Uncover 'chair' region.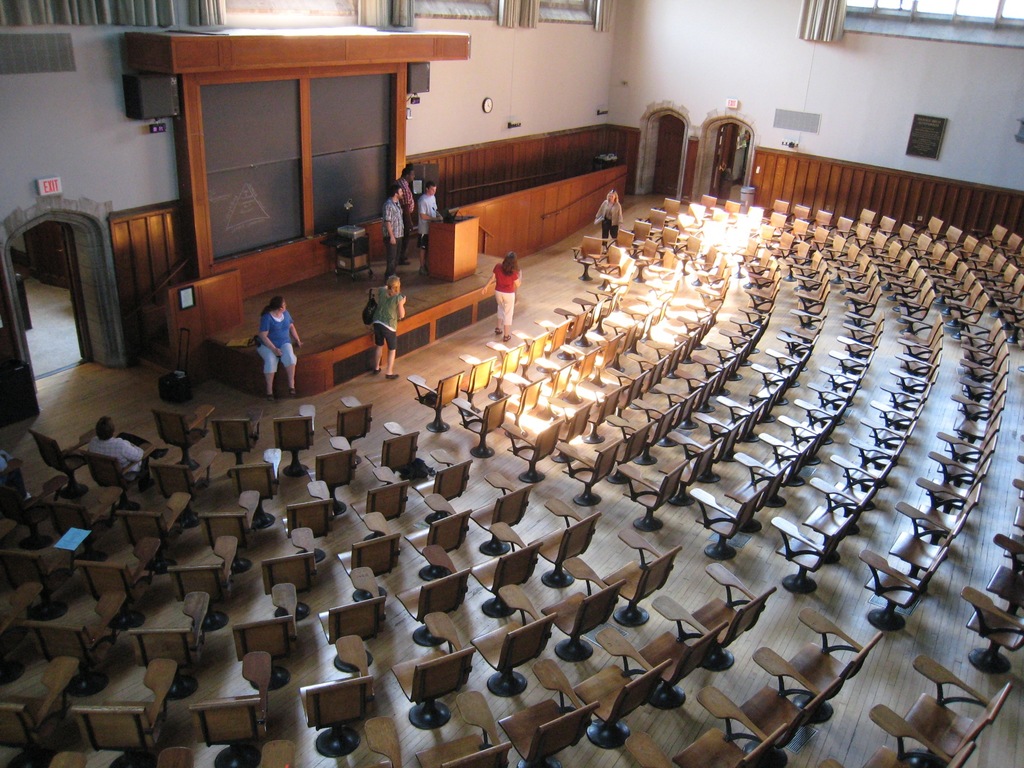
Uncovered: {"x1": 784, "y1": 241, "x2": 810, "y2": 269}.
